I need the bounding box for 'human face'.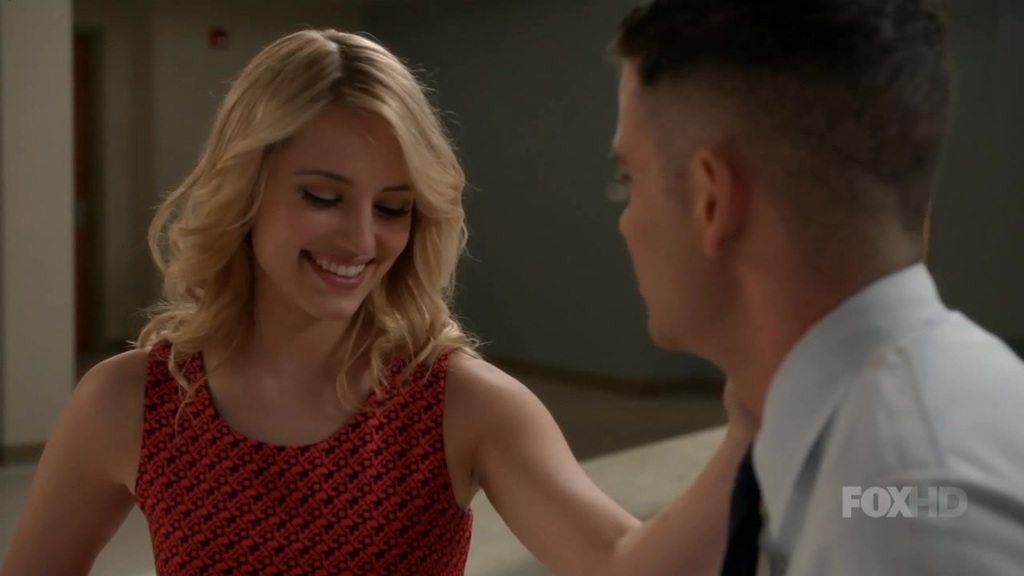
Here it is: crop(604, 61, 695, 356).
